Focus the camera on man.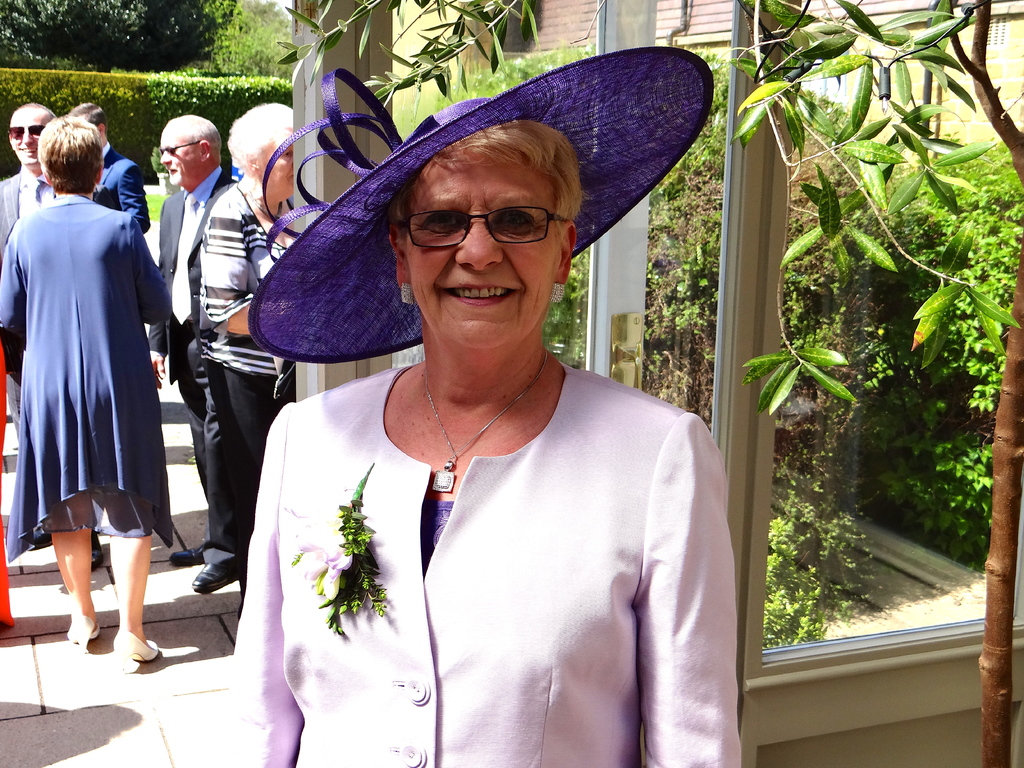
Focus region: Rect(68, 97, 150, 233).
